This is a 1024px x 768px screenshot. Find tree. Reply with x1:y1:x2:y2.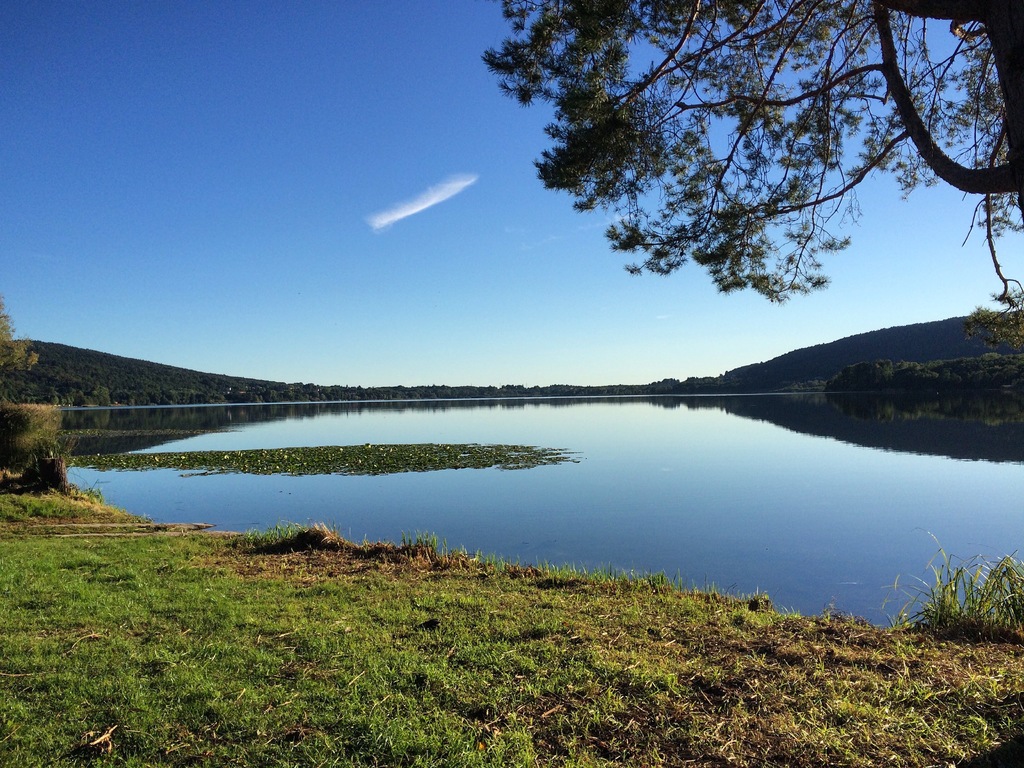
0:294:35:386.
